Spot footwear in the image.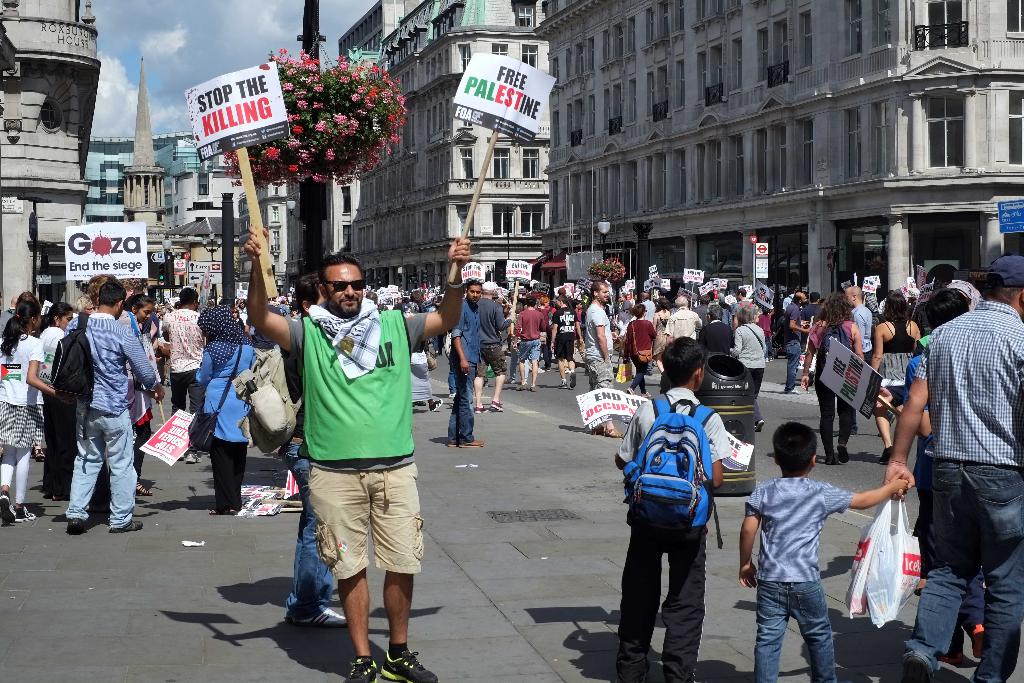
footwear found at (x1=750, y1=420, x2=762, y2=432).
